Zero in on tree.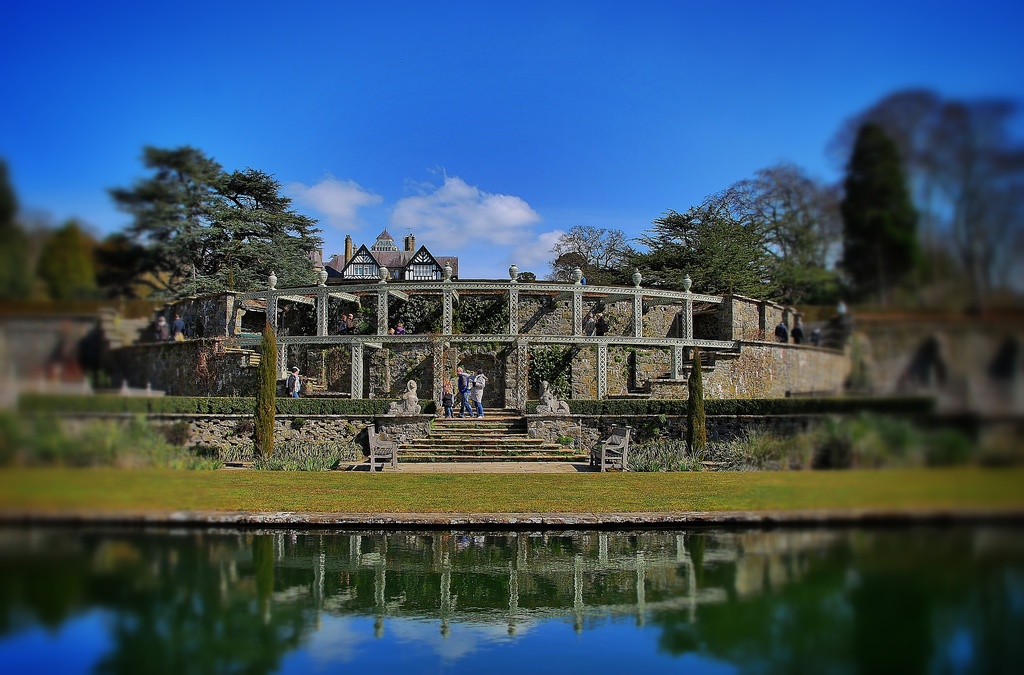
Zeroed in: Rect(547, 180, 792, 307).
